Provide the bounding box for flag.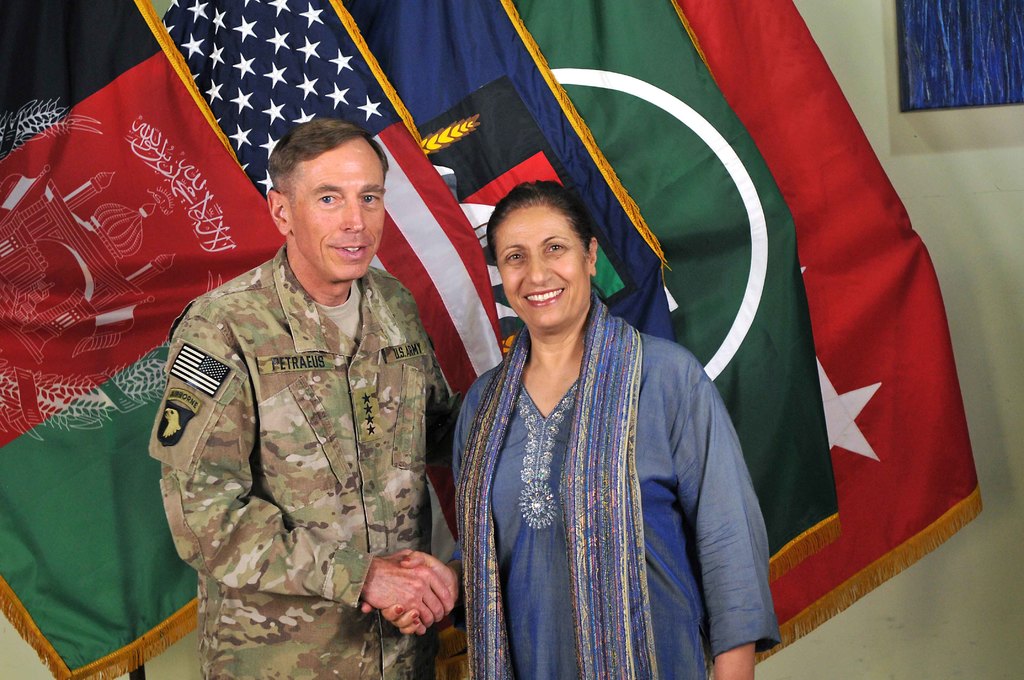
rect(344, 0, 687, 679).
